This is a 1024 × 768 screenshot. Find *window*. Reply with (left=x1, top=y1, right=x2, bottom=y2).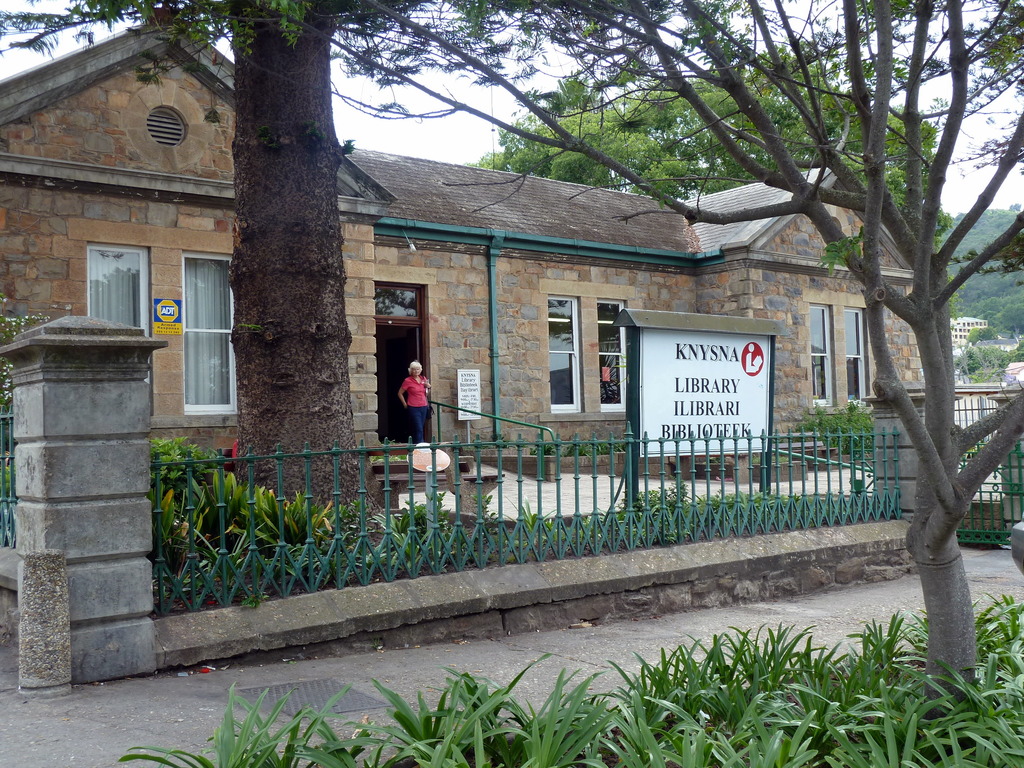
(left=177, top=249, right=235, bottom=419).
